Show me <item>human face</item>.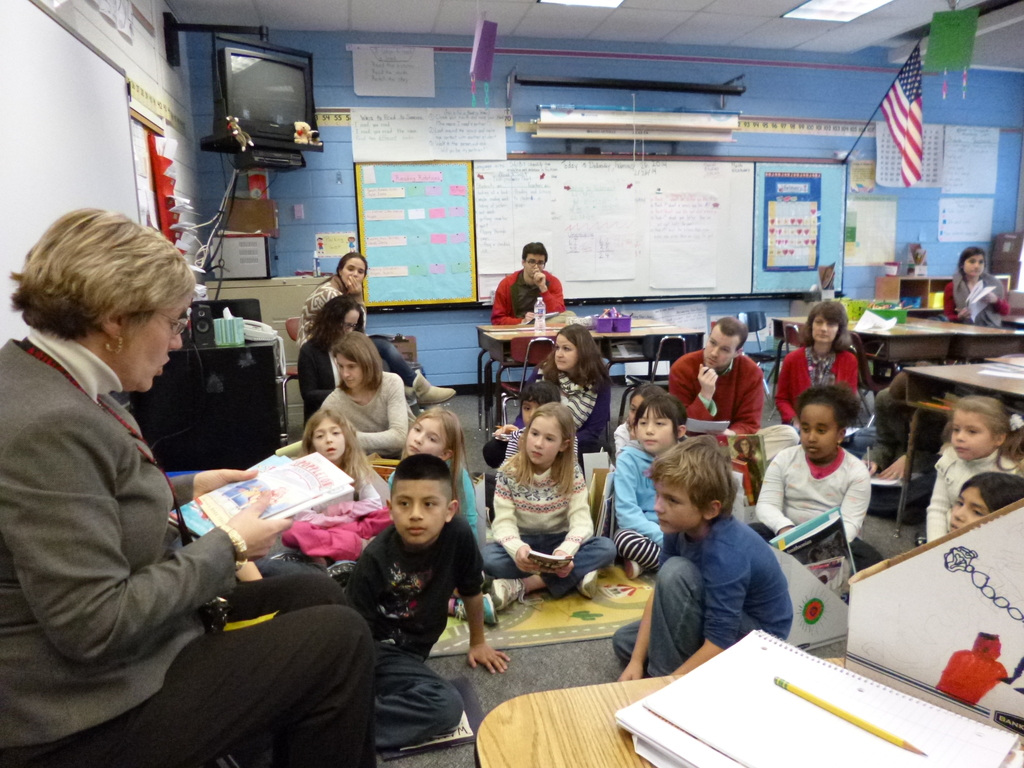
<item>human face</item> is here: box=[703, 324, 737, 363].
